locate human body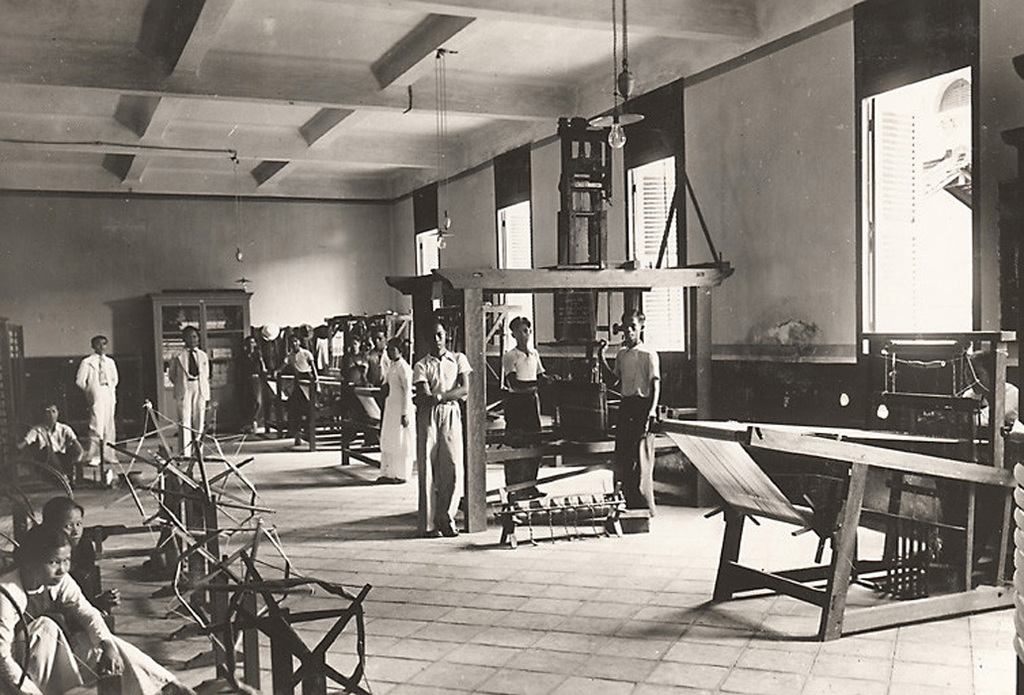
365:329:388:407
